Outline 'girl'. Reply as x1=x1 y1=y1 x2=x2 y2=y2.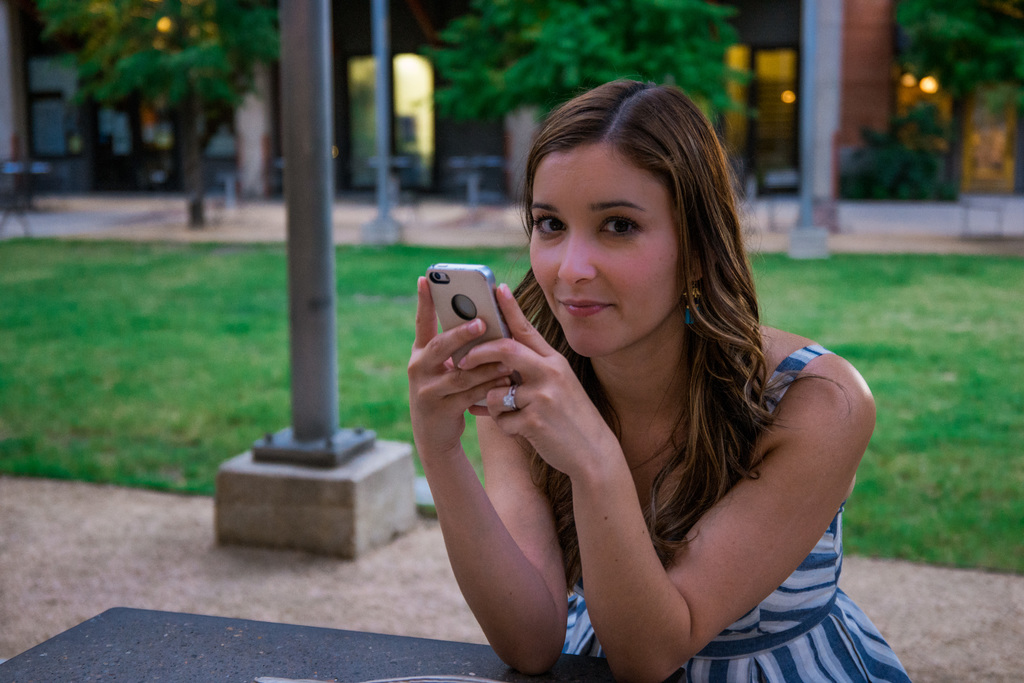
x1=404 y1=79 x2=909 y2=682.
